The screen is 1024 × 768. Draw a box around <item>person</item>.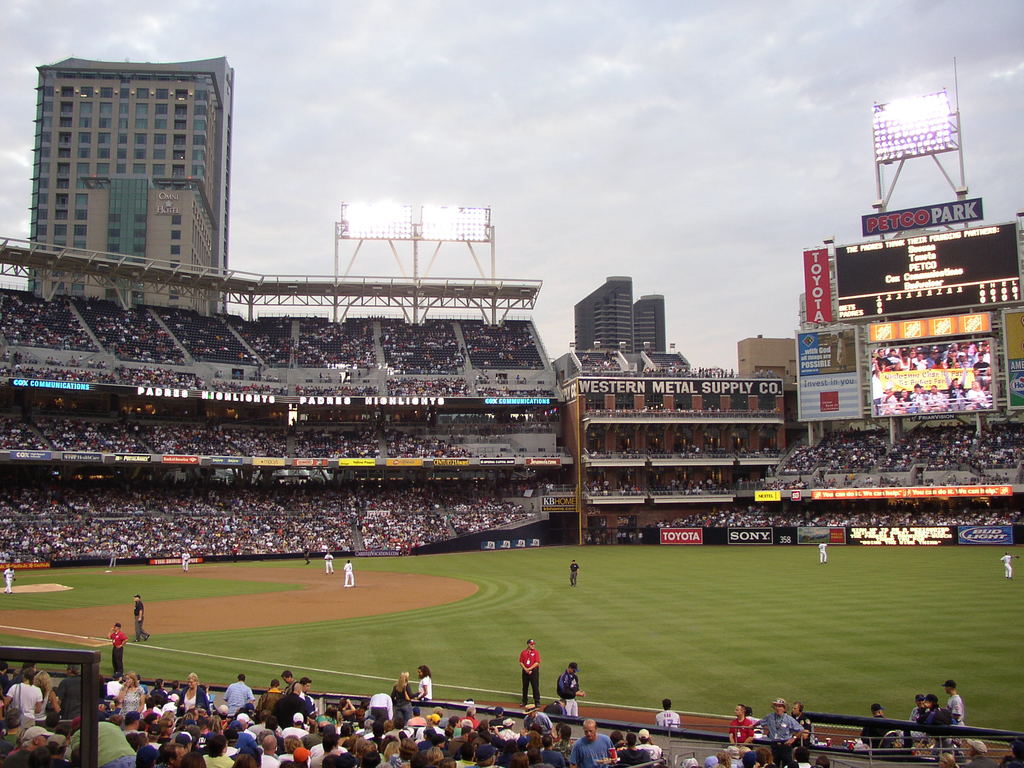
(813, 537, 828, 570).
